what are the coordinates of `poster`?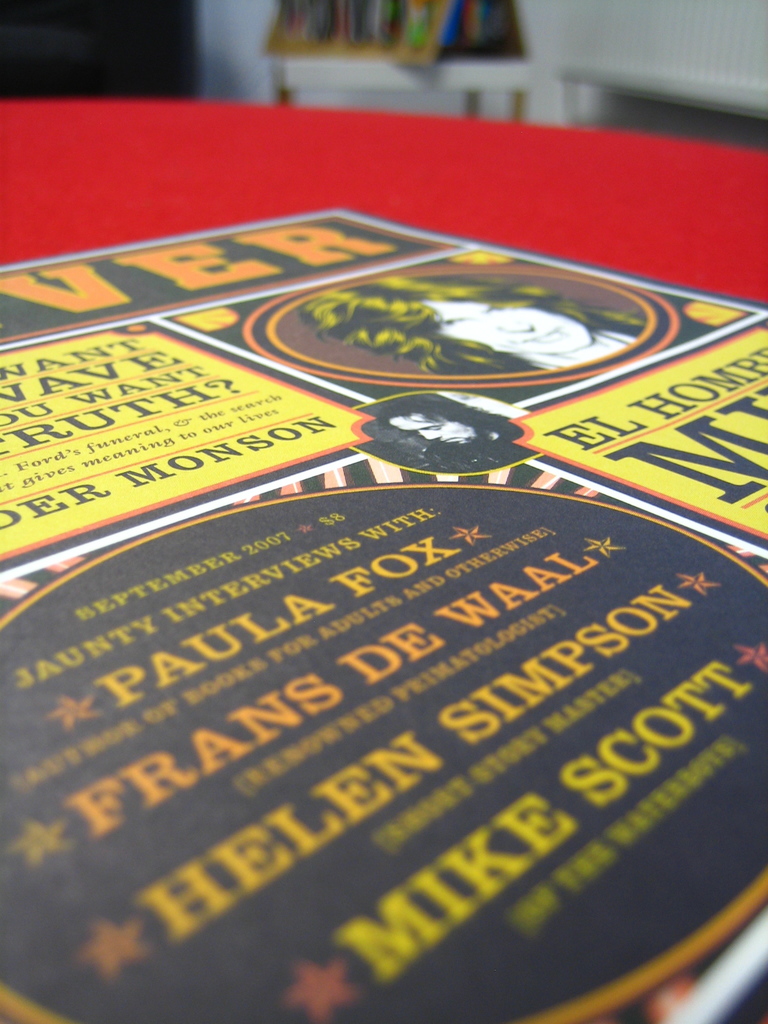
x1=0, y1=204, x2=767, y2=1023.
